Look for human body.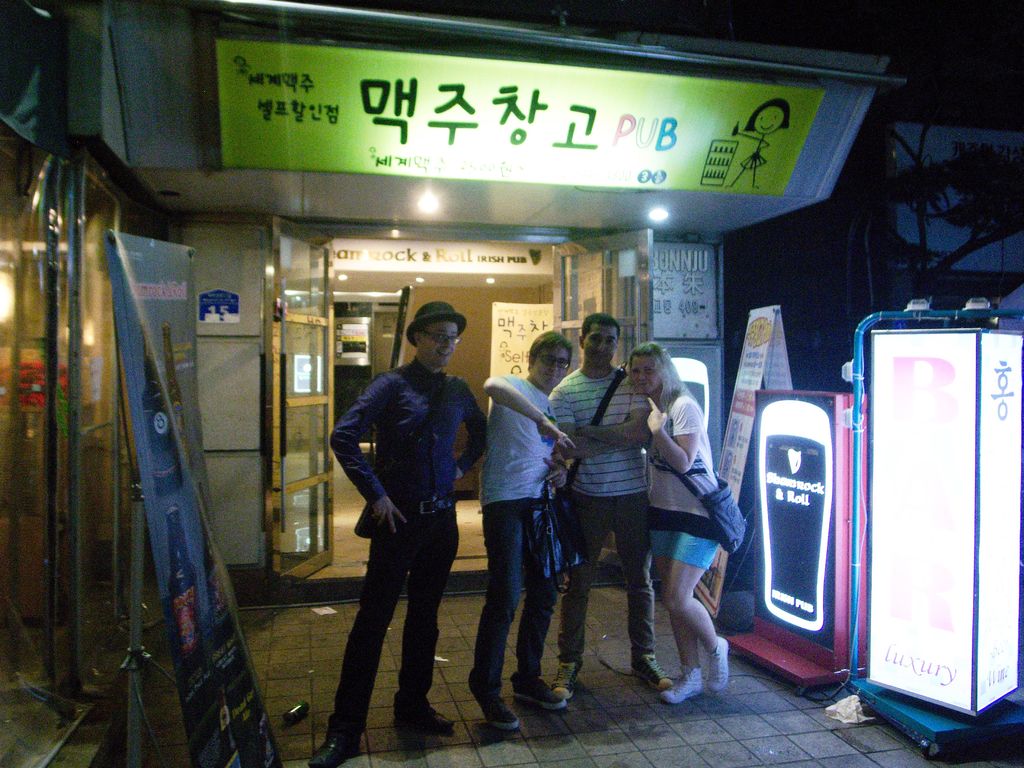
Found: select_region(541, 312, 669, 676).
